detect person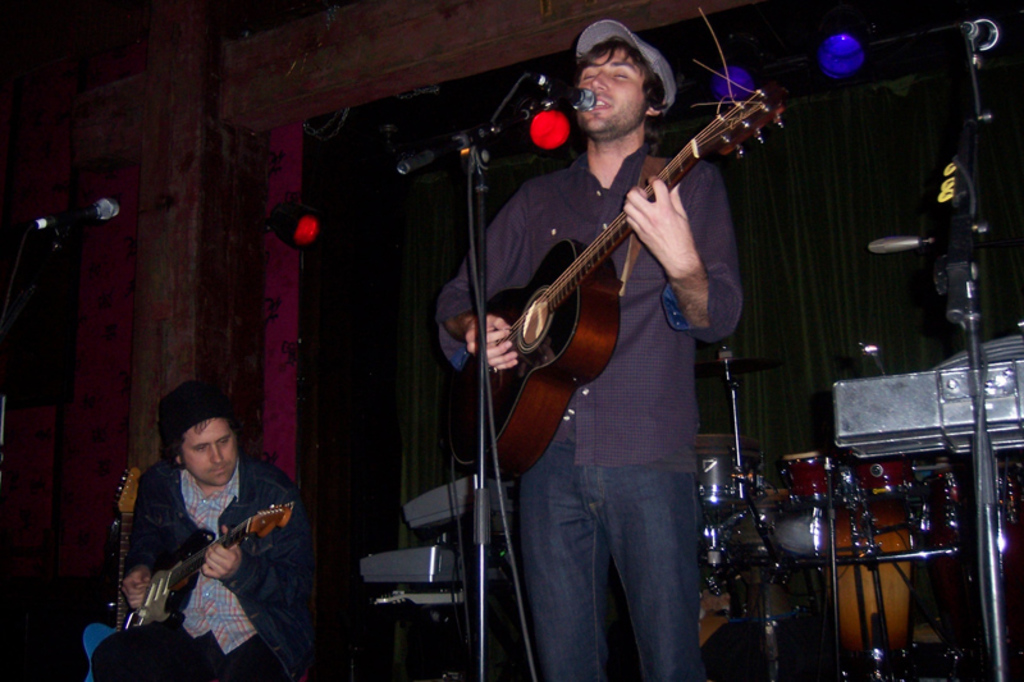
region(92, 375, 320, 678)
